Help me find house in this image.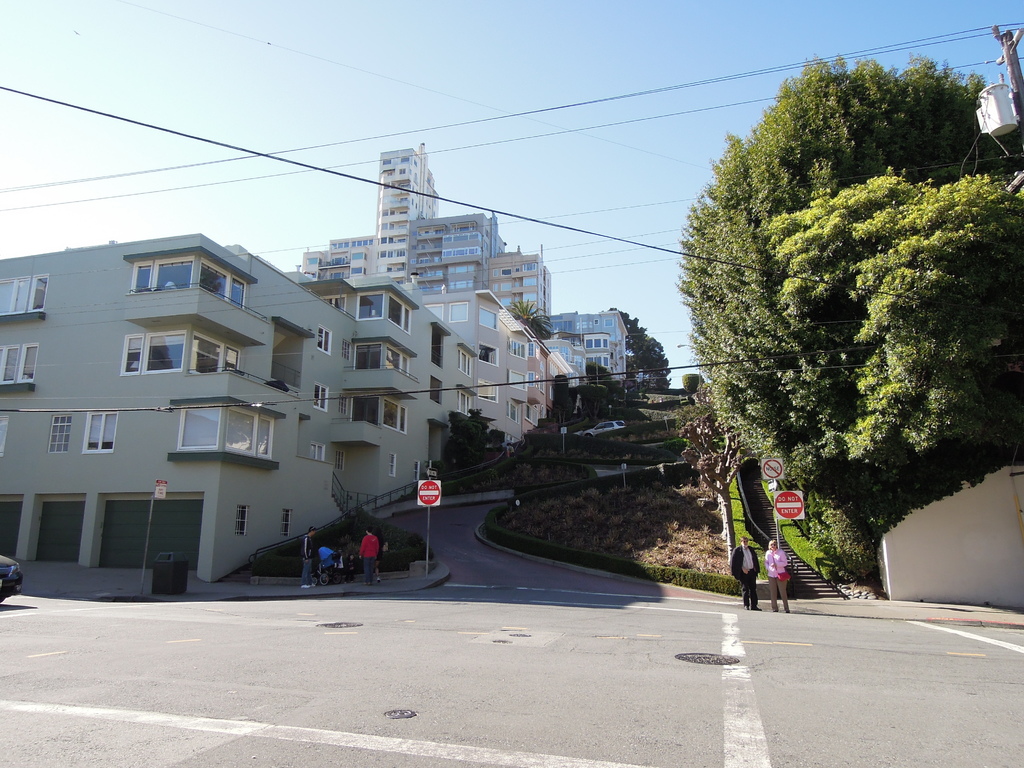
Found it: {"x1": 415, "y1": 285, "x2": 583, "y2": 452}.
